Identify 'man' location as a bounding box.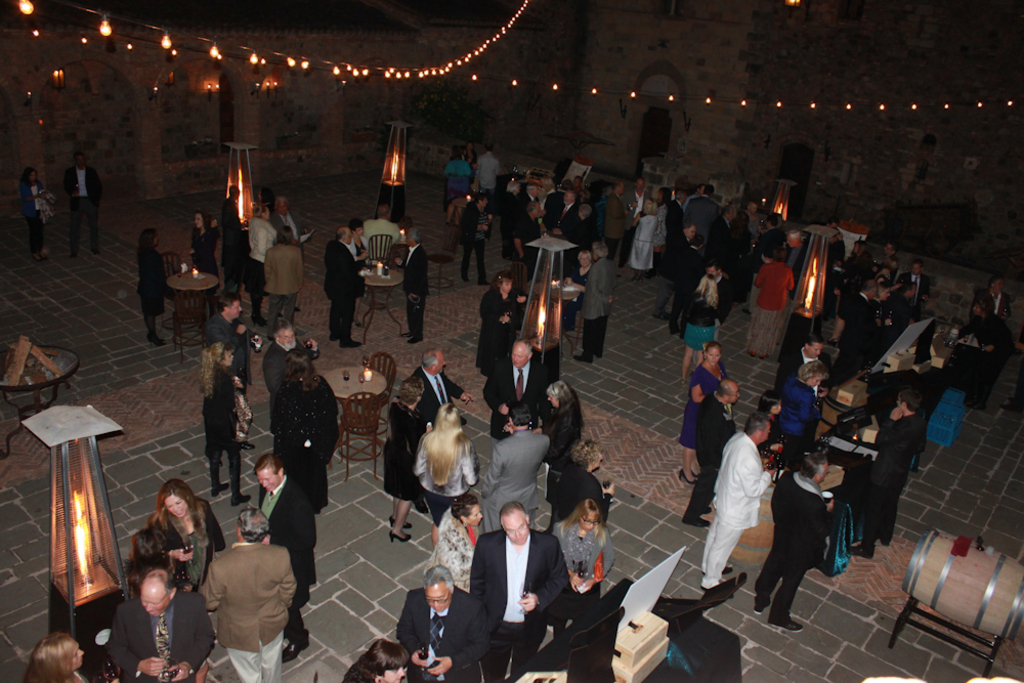
(x1=901, y1=256, x2=932, y2=318).
